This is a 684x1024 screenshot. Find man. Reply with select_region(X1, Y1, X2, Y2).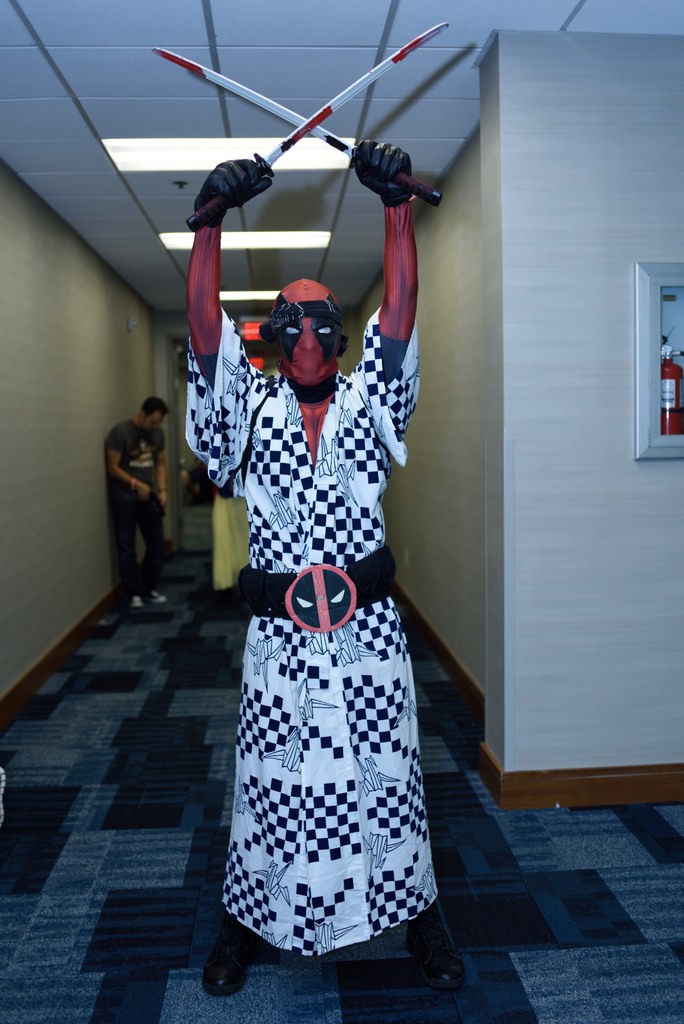
select_region(91, 383, 172, 577).
